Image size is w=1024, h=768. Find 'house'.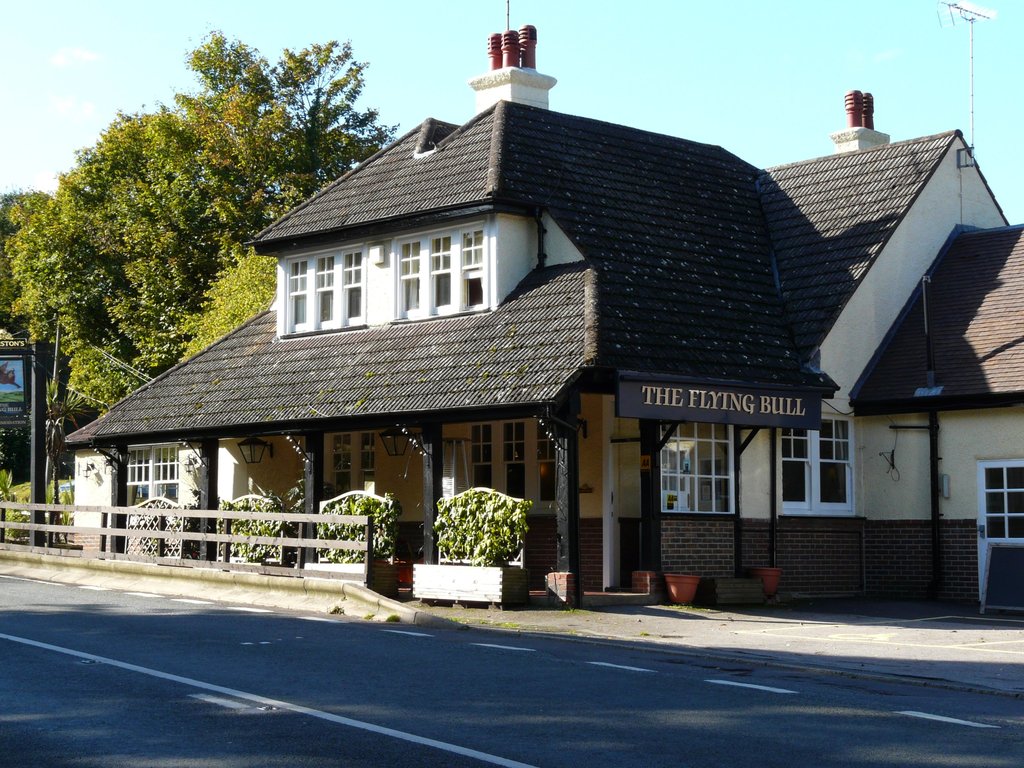
pyautogui.locateOnScreen(158, 38, 973, 616).
